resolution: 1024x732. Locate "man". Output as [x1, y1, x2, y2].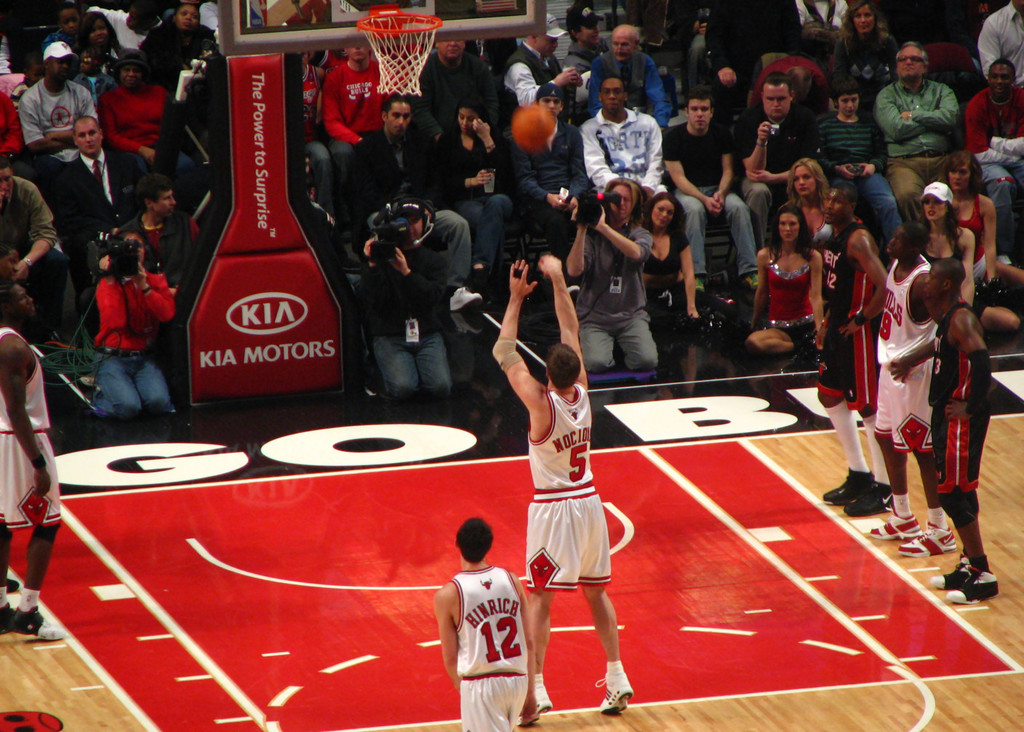
[2, 156, 65, 295].
